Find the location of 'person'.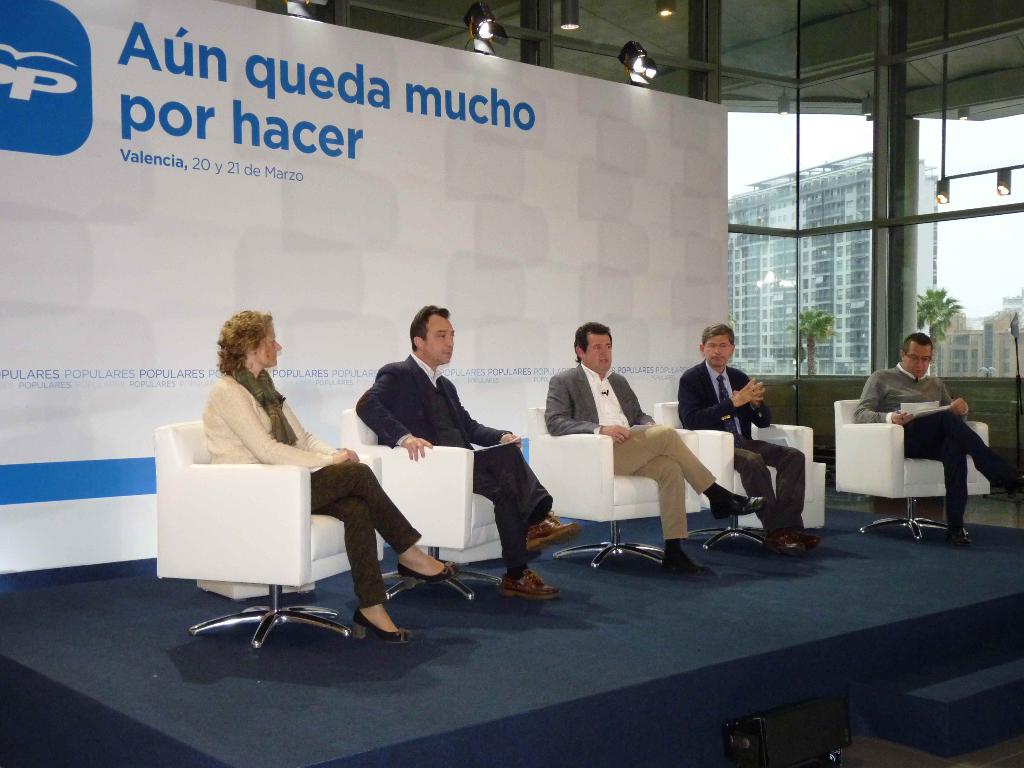
Location: 679:322:819:561.
